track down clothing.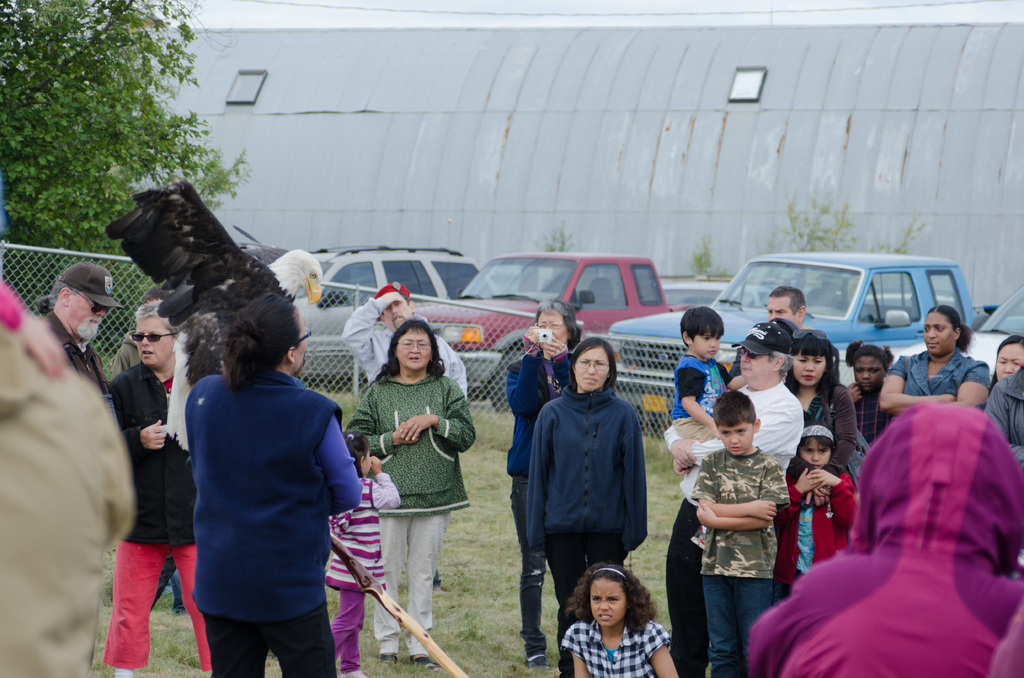
Tracked to locate(163, 339, 350, 653).
